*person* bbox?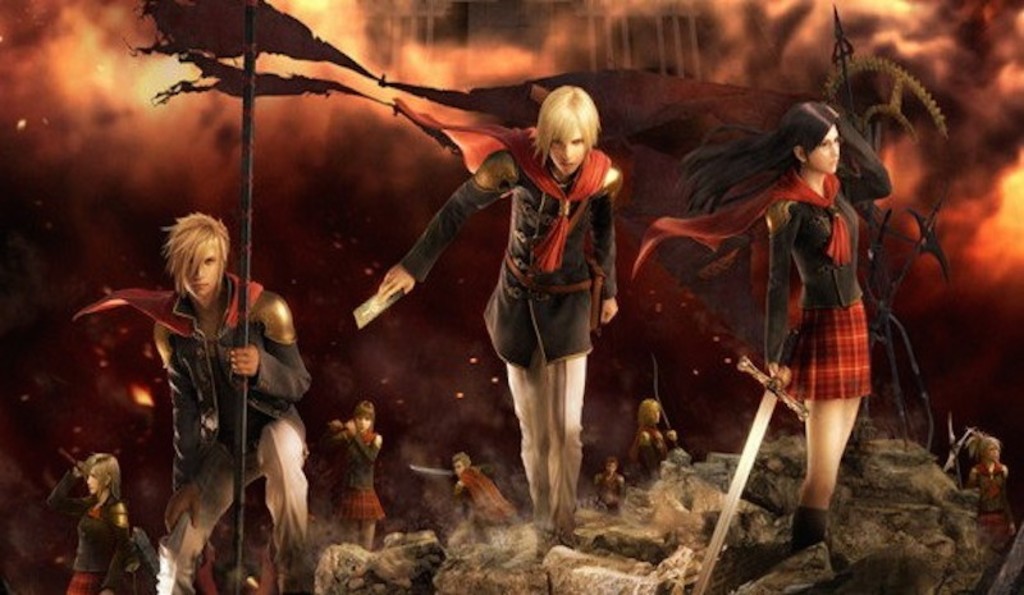
bbox=(38, 453, 133, 594)
